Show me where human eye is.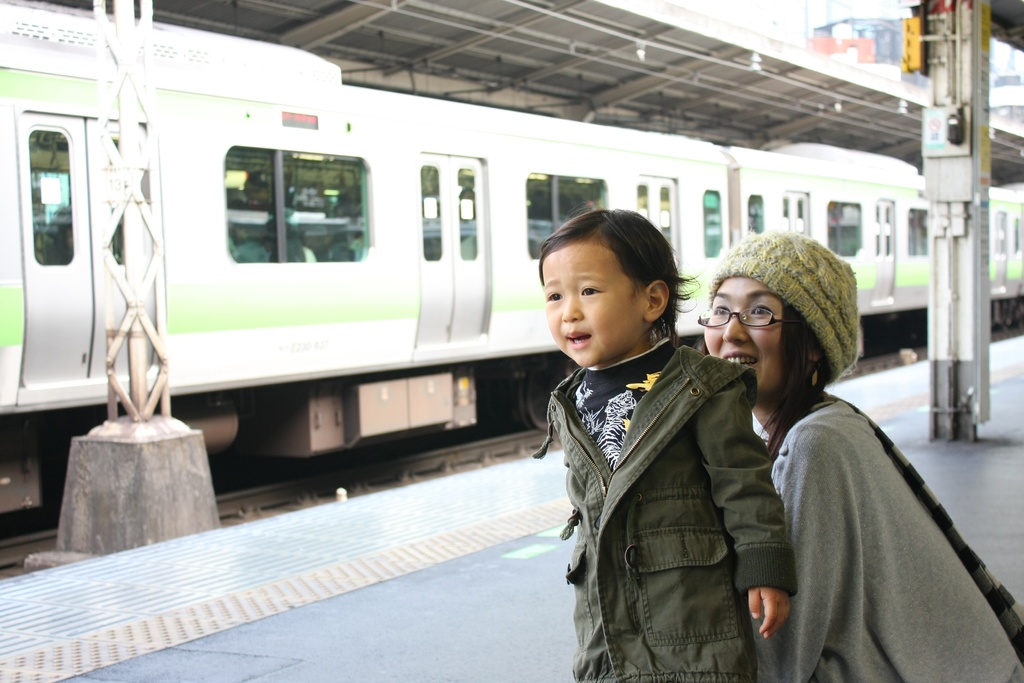
human eye is at 748,304,775,318.
